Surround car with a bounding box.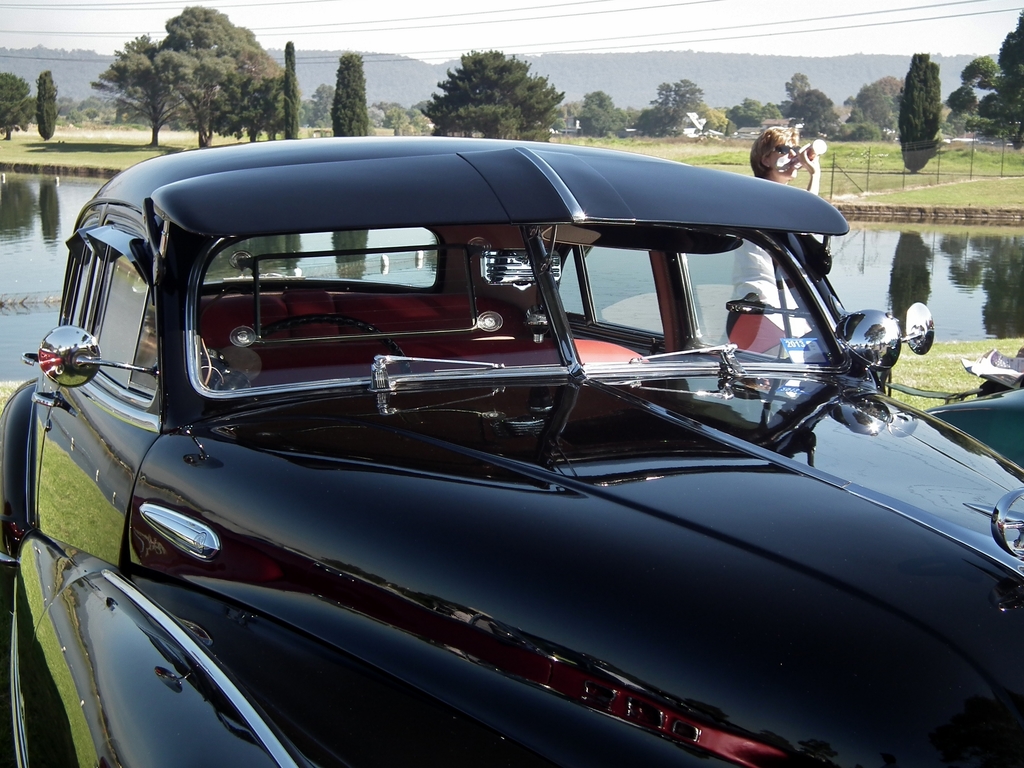
{"x1": 927, "y1": 351, "x2": 1023, "y2": 474}.
